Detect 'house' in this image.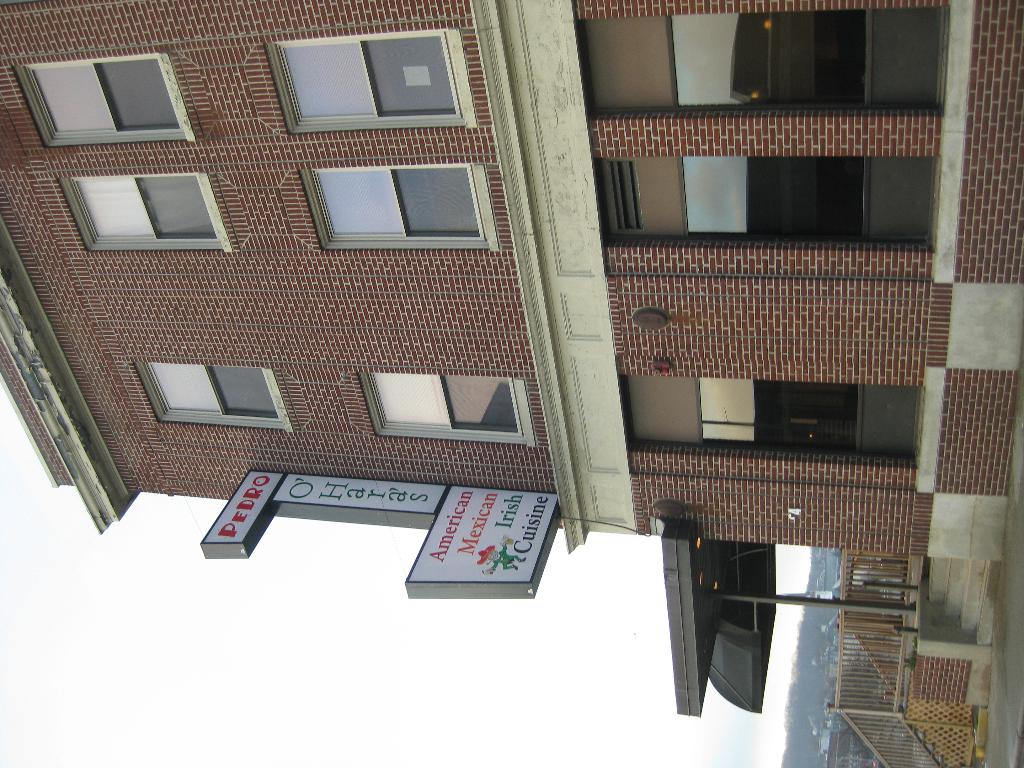
Detection: BBox(0, 0, 1011, 596).
